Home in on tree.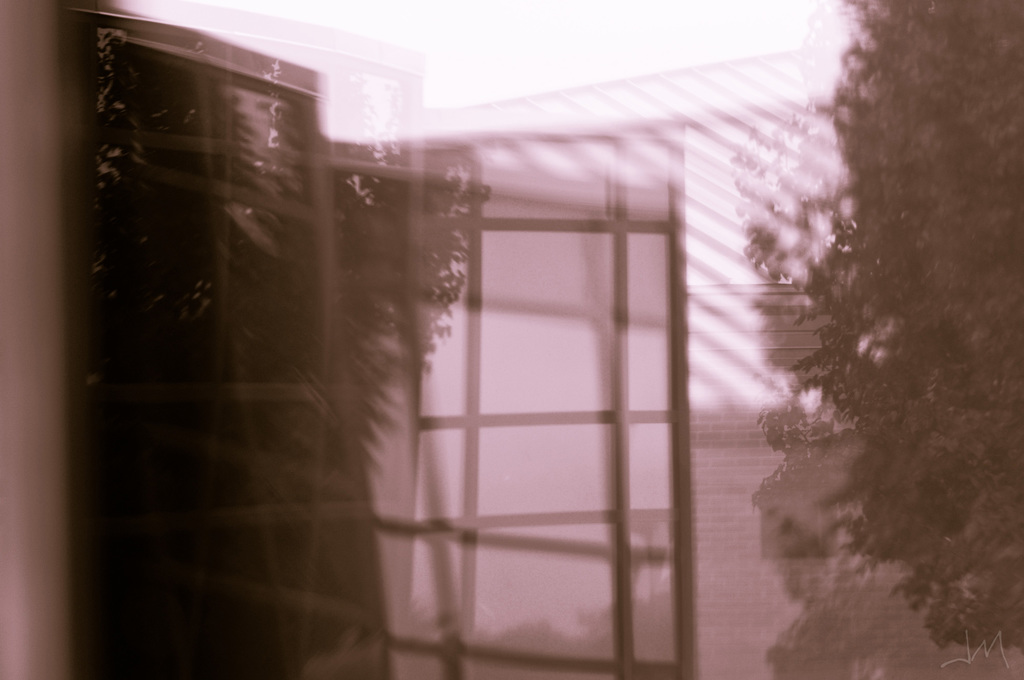
Homed in at (x1=728, y1=24, x2=1023, y2=633).
